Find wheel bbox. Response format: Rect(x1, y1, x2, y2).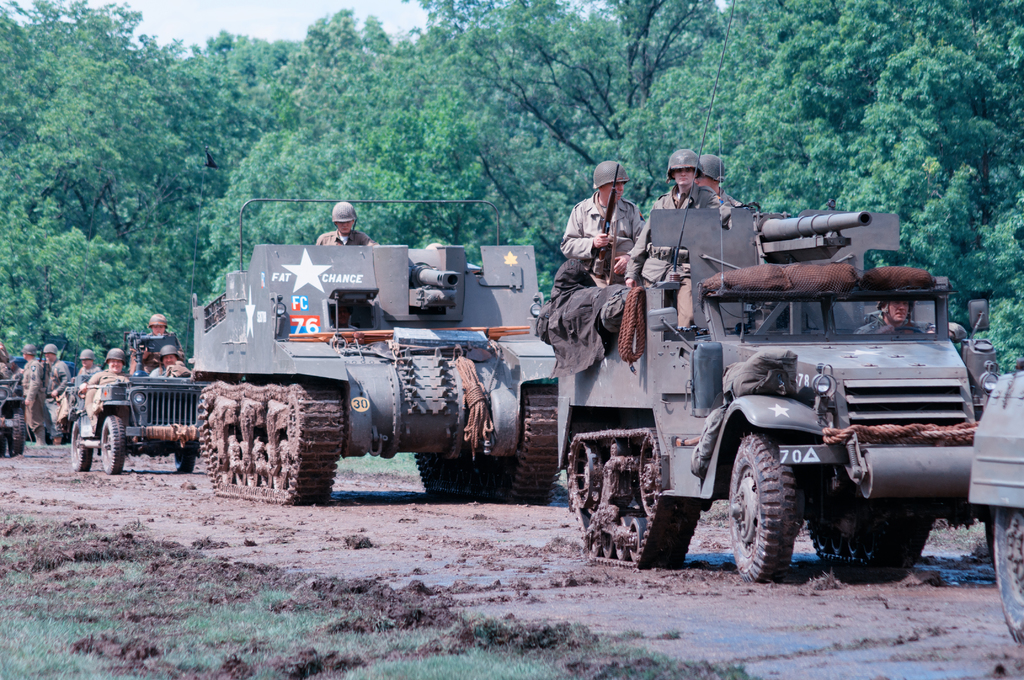
Rect(742, 438, 821, 578).
